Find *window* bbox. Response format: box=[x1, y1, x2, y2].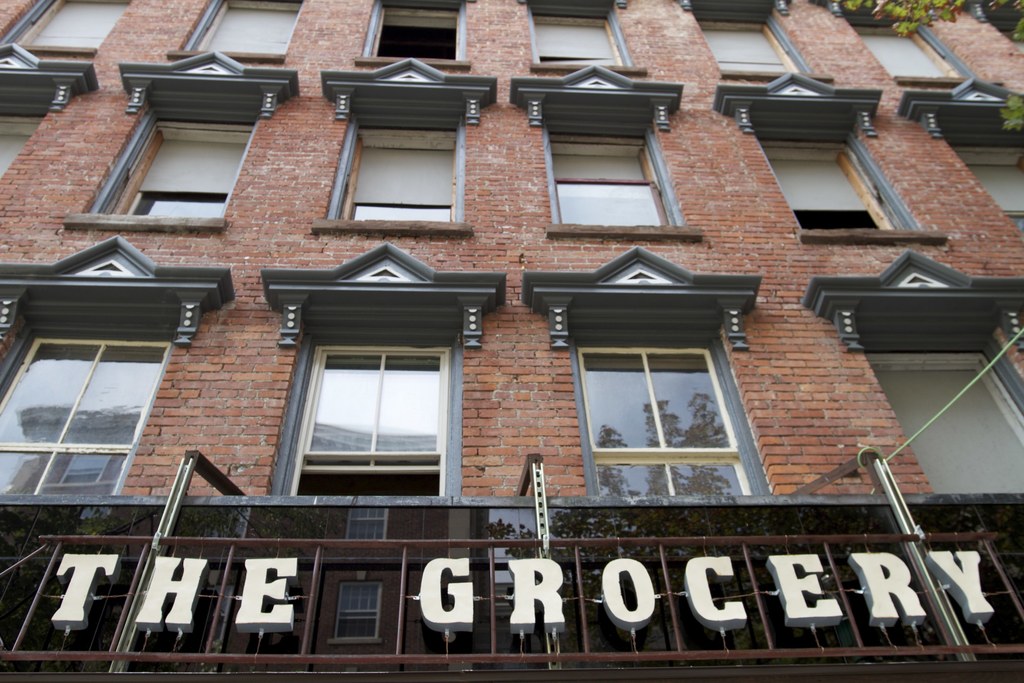
box=[516, 0, 648, 74].
